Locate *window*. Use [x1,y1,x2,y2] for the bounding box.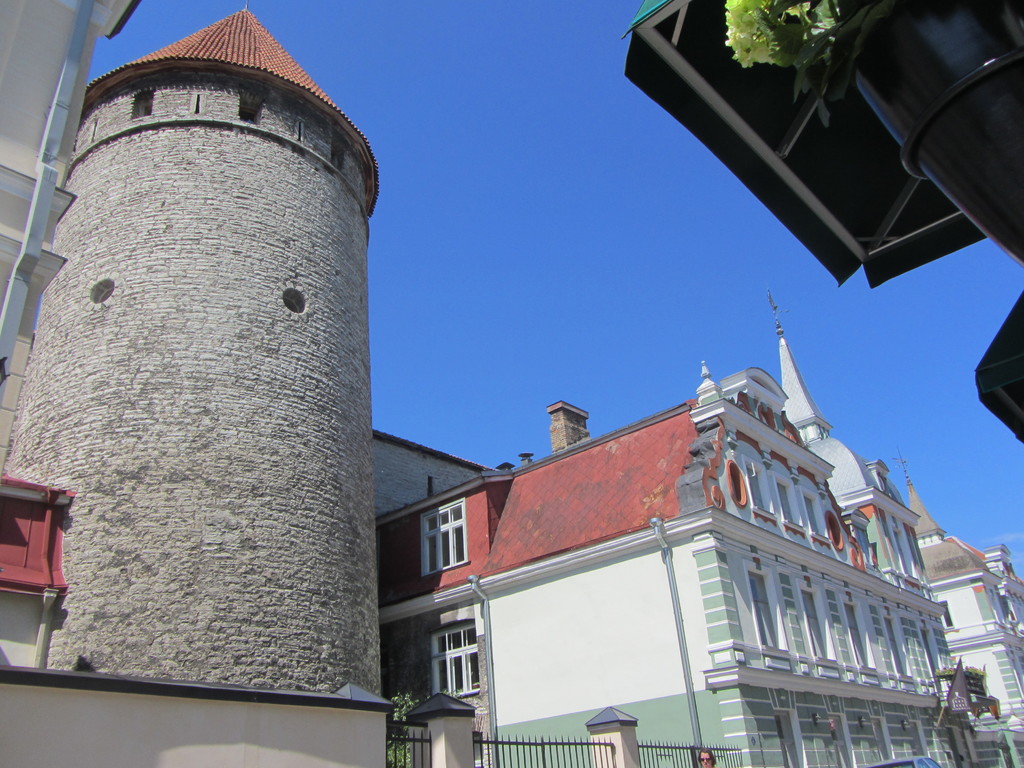
[431,619,486,706].
